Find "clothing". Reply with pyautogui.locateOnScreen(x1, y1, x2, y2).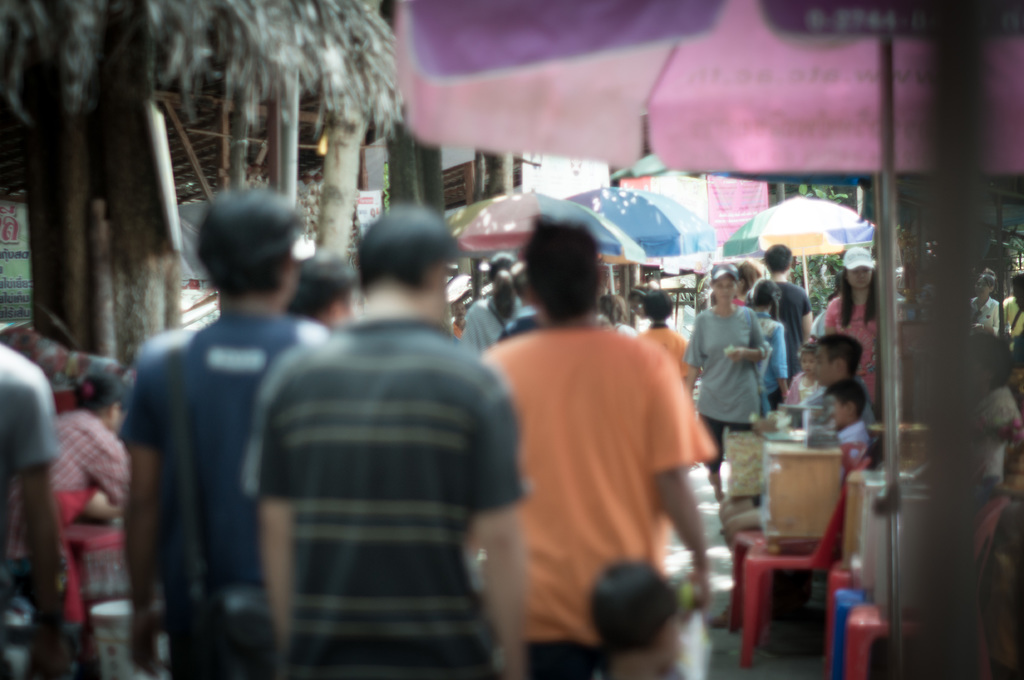
pyautogui.locateOnScreen(992, 292, 1023, 343).
